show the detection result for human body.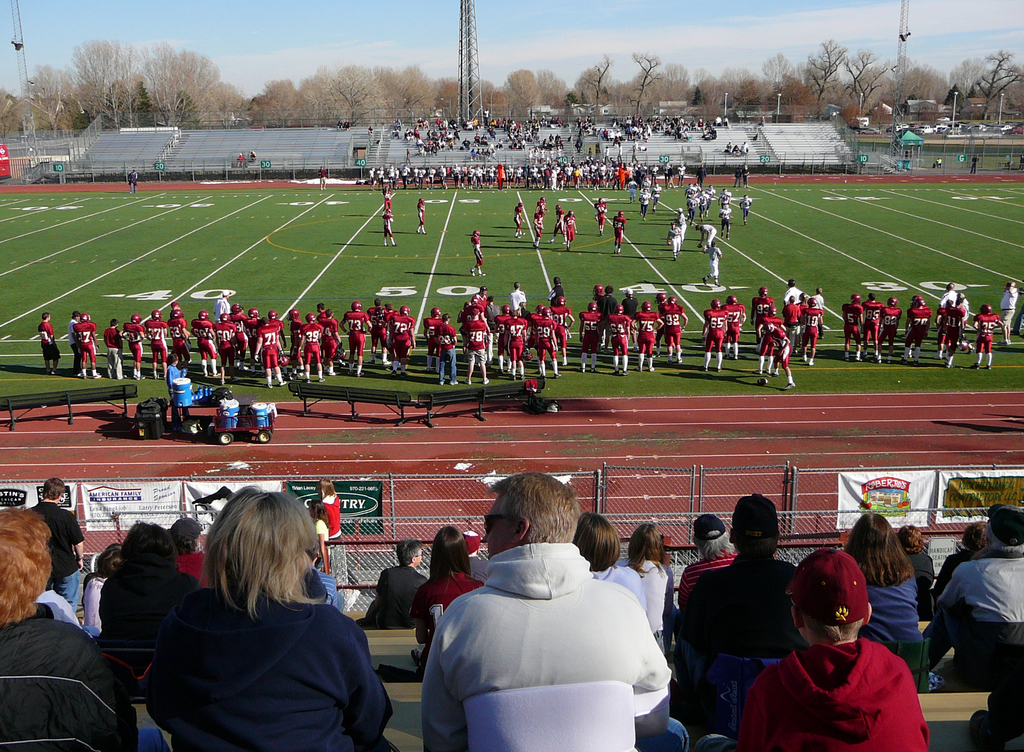
left=867, top=291, right=879, bottom=361.
